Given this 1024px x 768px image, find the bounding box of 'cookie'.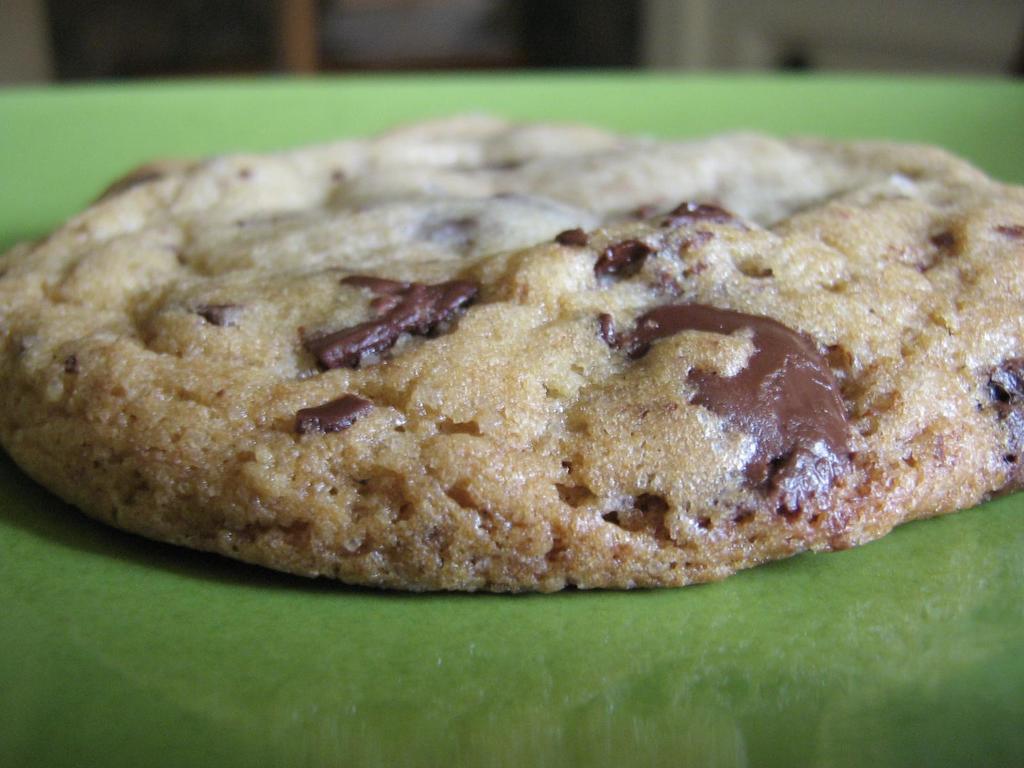
{"x1": 0, "y1": 116, "x2": 1023, "y2": 603}.
